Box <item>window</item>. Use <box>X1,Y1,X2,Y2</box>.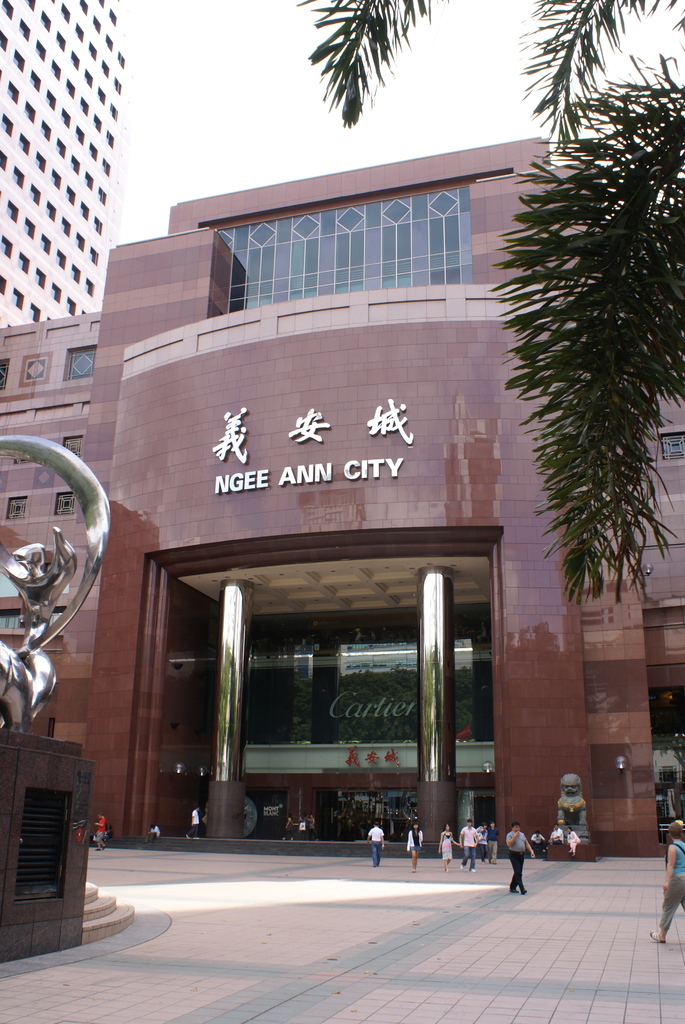
<box>67,185,81,206</box>.
